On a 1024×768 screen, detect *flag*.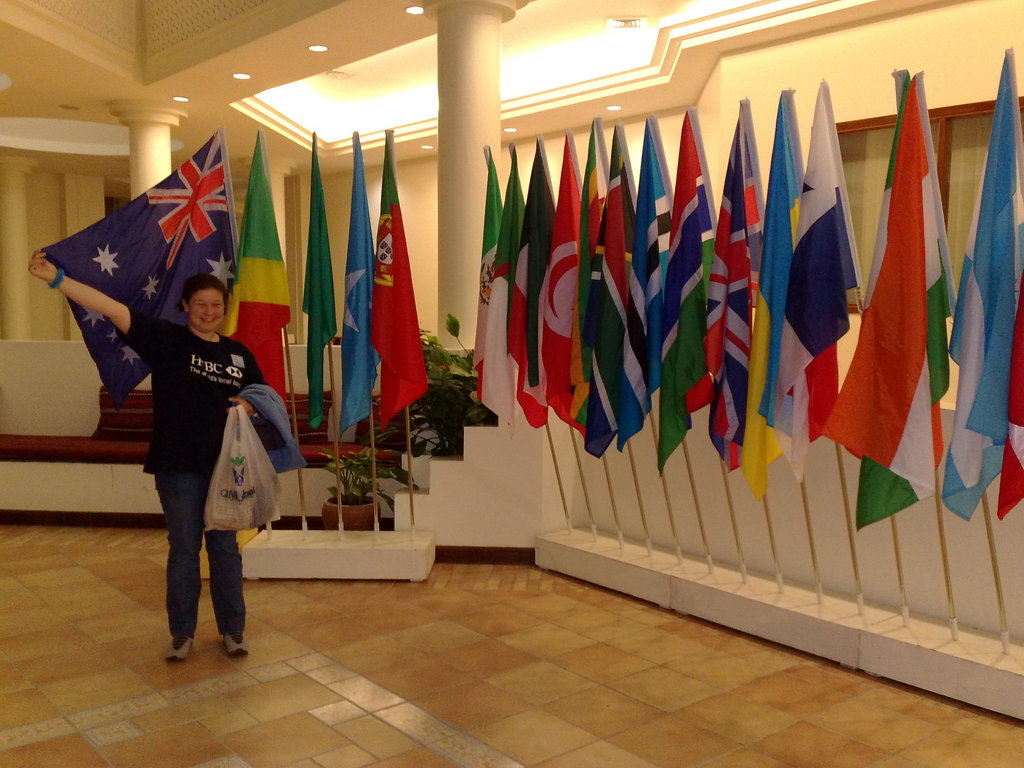
pyautogui.locateOnScreen(336, 131, 380, 438).
